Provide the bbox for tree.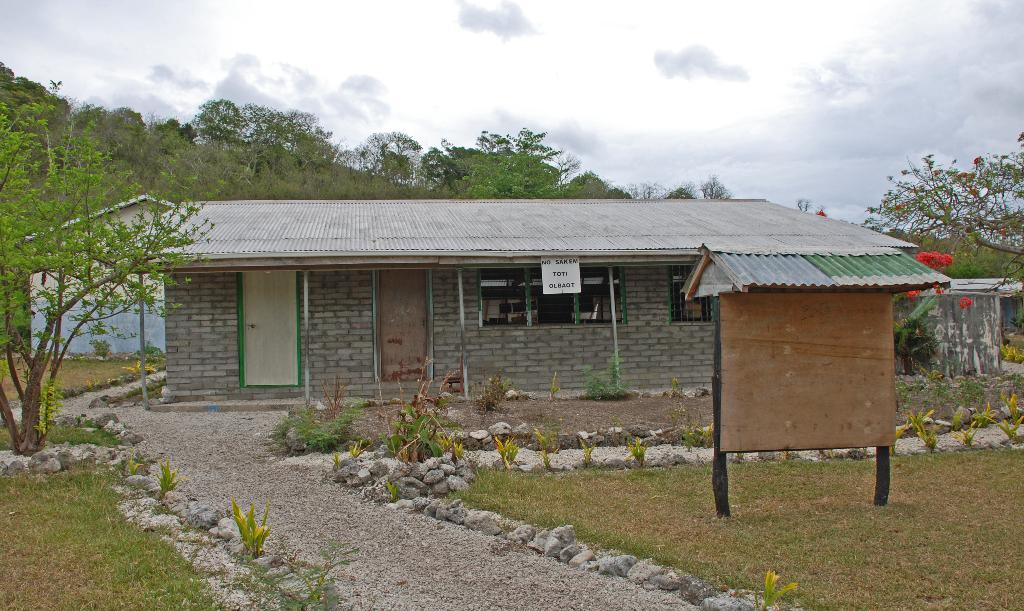
{"x1": 414, "y1": 121, "x2": 575, "y2": 196}.
